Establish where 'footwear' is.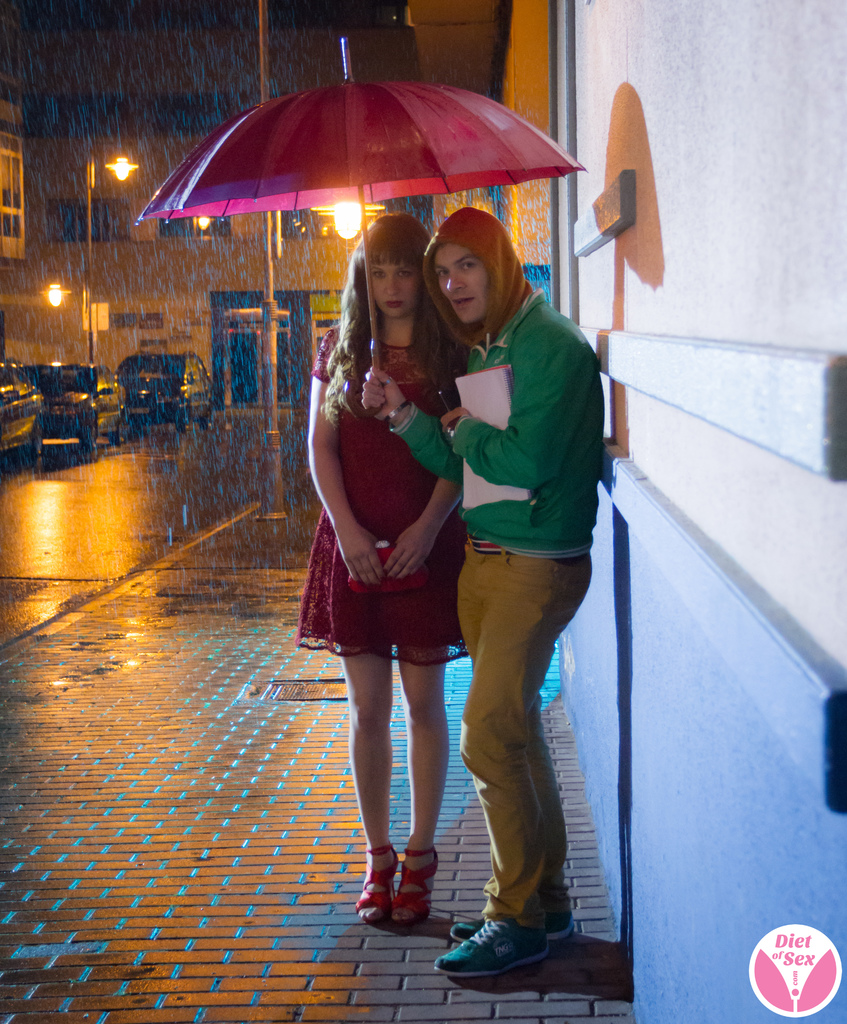
Established at [left=444, top=901, right=580, bottom=947].
